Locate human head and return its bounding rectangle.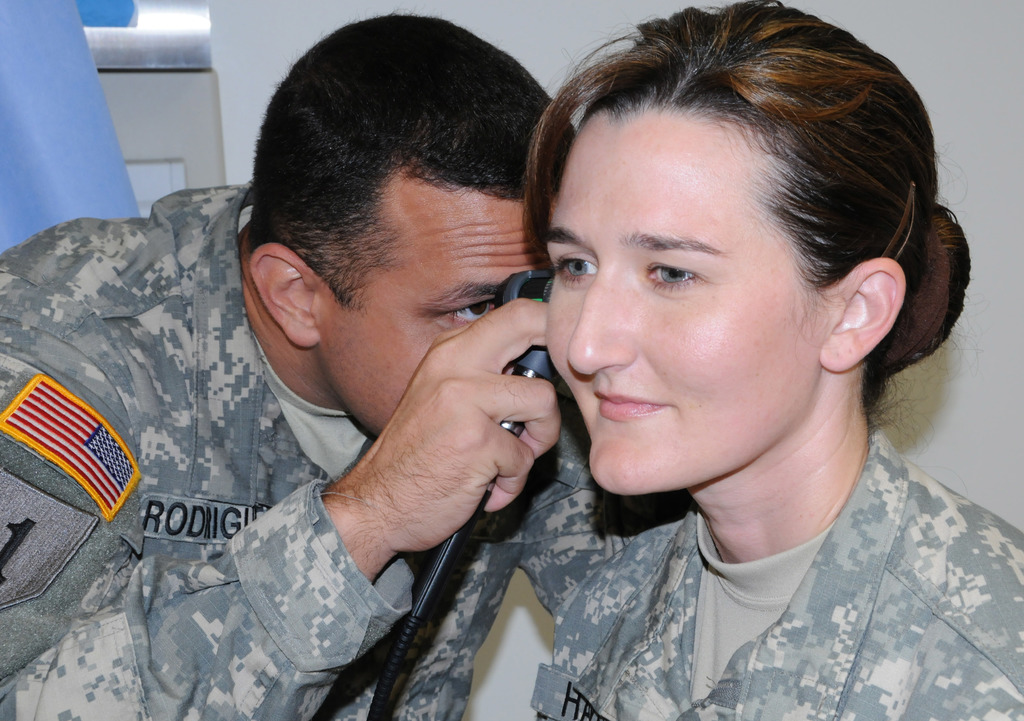
select_region(245, 12, 580, 441).
